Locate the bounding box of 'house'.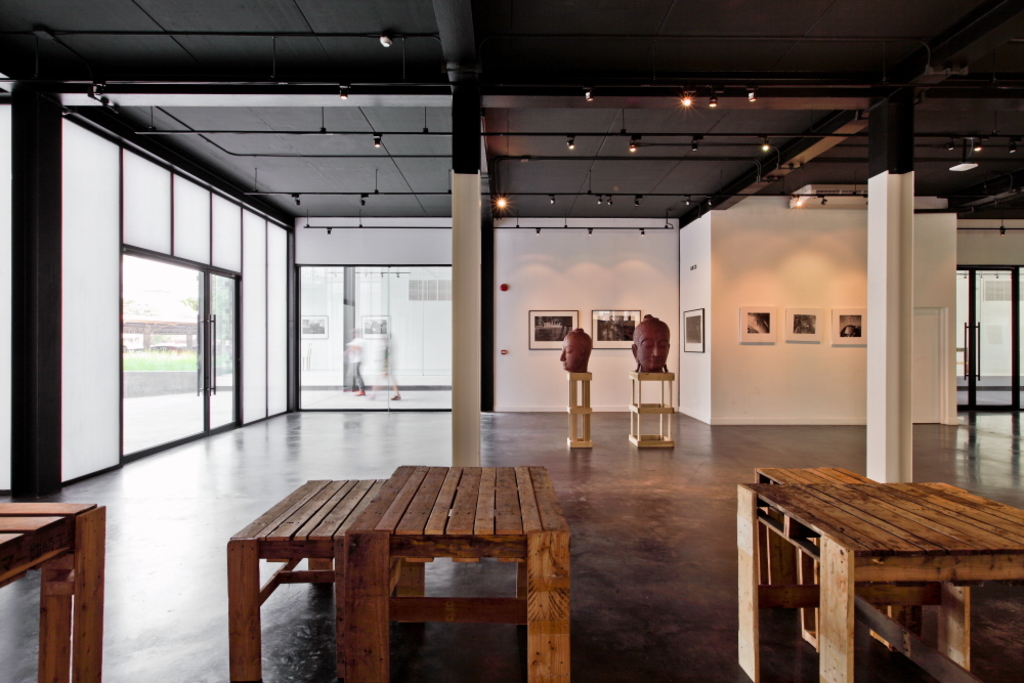
Bounding box: (x1=0, y1=1, x2=1023, y2=682).
